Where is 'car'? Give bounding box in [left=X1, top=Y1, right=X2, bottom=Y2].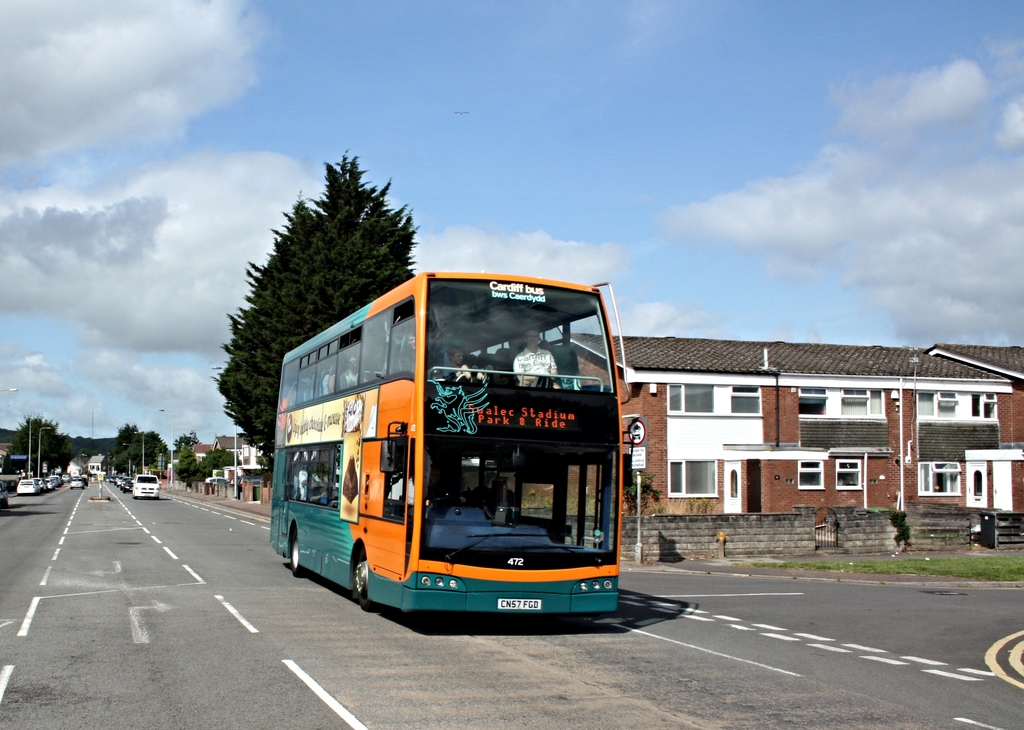
[left=14, top=470, right=69, bottom=495].
